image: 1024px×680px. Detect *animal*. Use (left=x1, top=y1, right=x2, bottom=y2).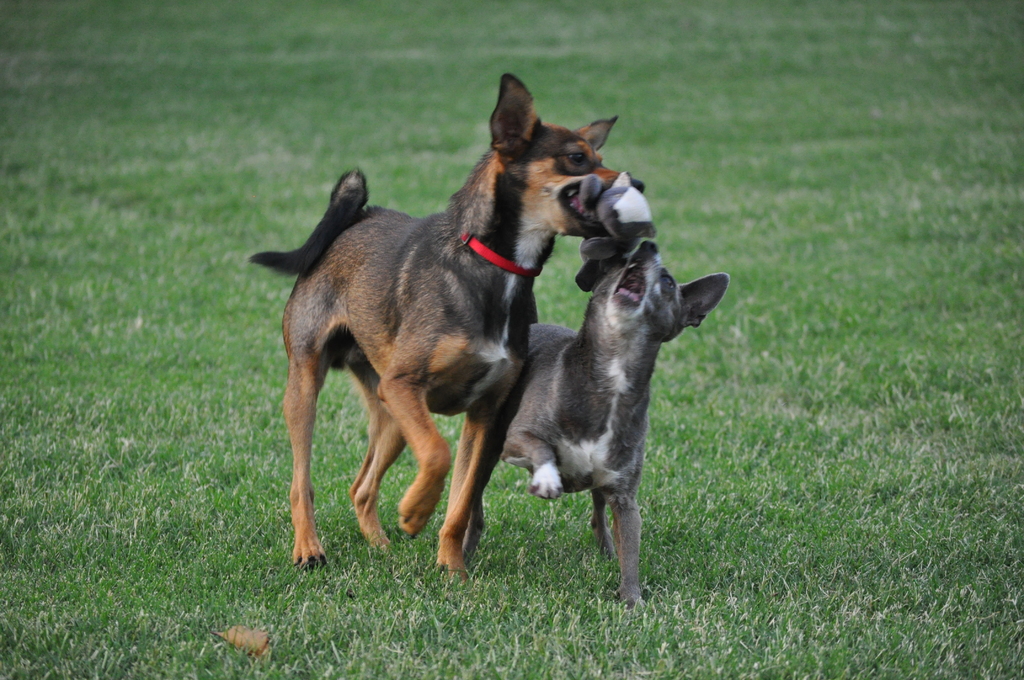
(left=460, top=239, right=731, bottom=610).
